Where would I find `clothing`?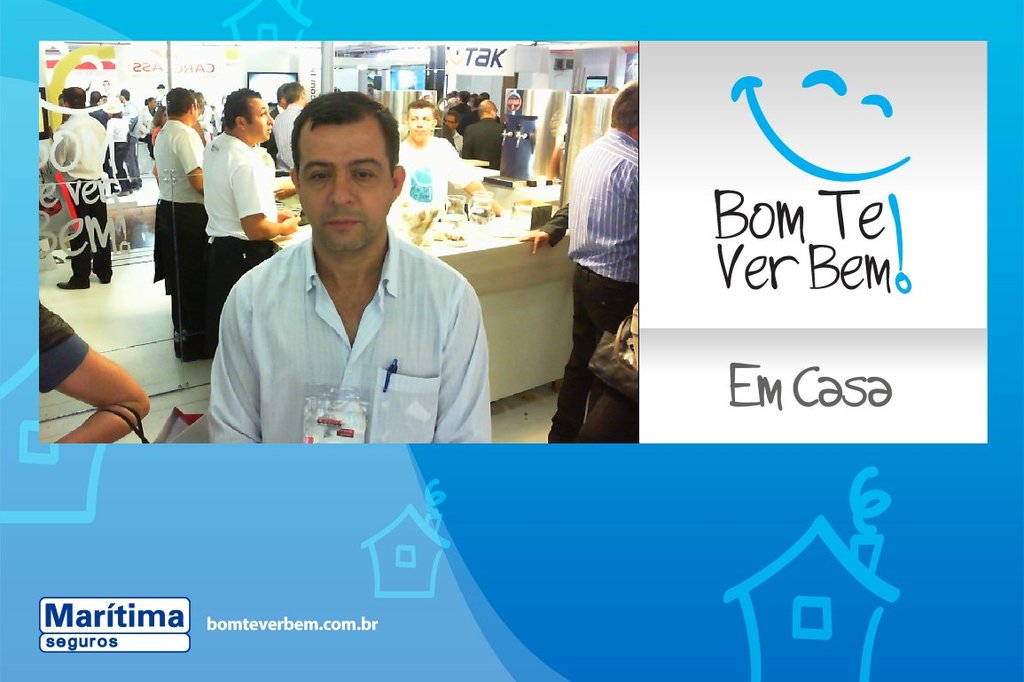
At Rect(199, 191, 489, 451).
